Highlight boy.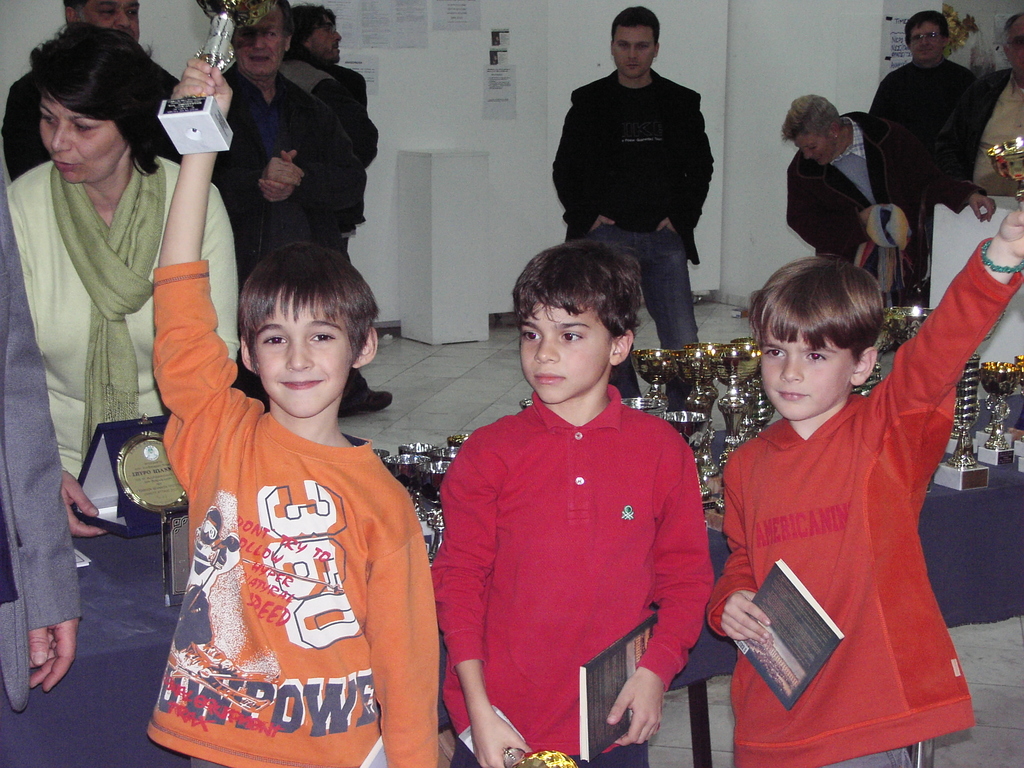
Highlighted region: [737,227,988,767].
